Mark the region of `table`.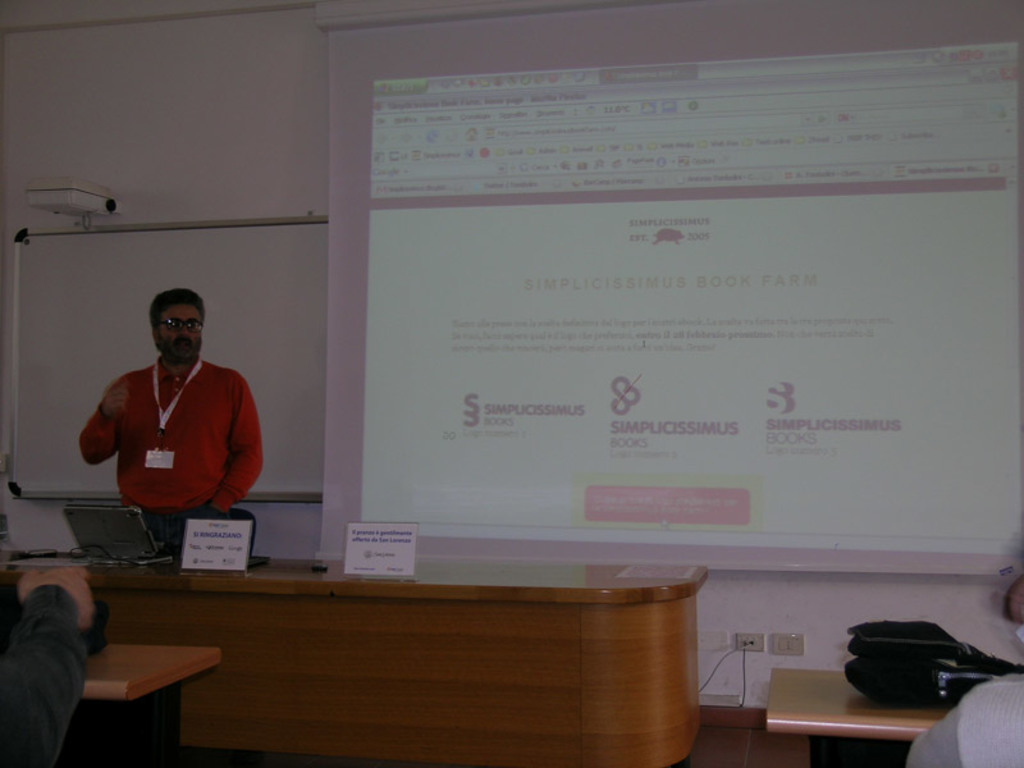
Region: bbox=(760, 660, 959, 767).
